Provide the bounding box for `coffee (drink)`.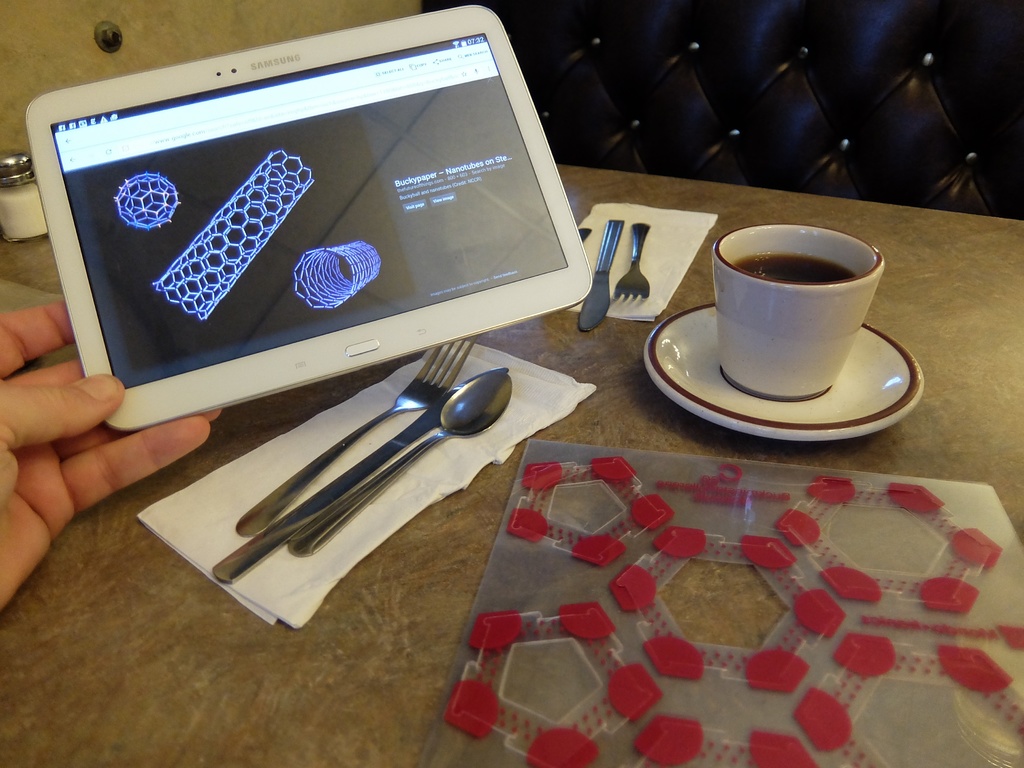
[left=693, top=209, right=879, bottom=396].
